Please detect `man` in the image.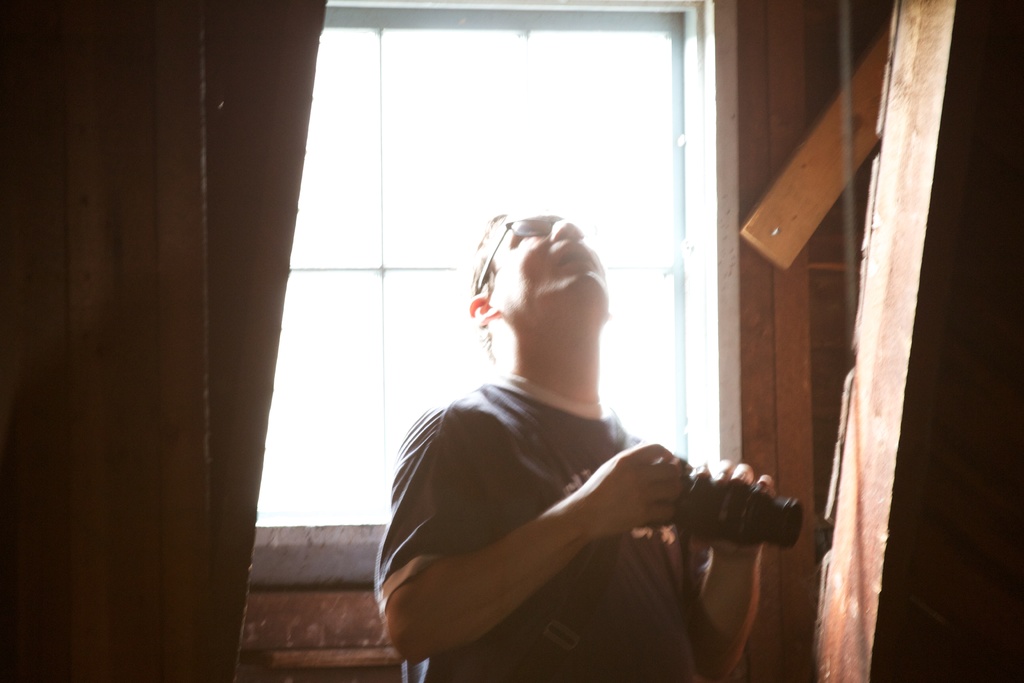
<bbox>360, 186, 780, 670</bbox>.
